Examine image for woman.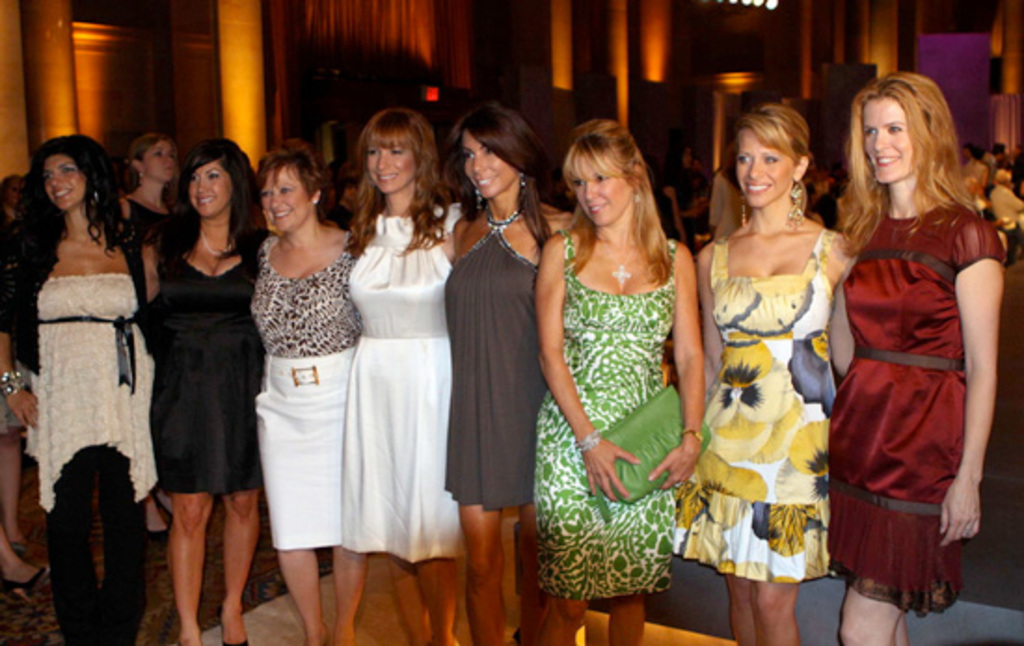
Examination result: 339 106 471 644.
